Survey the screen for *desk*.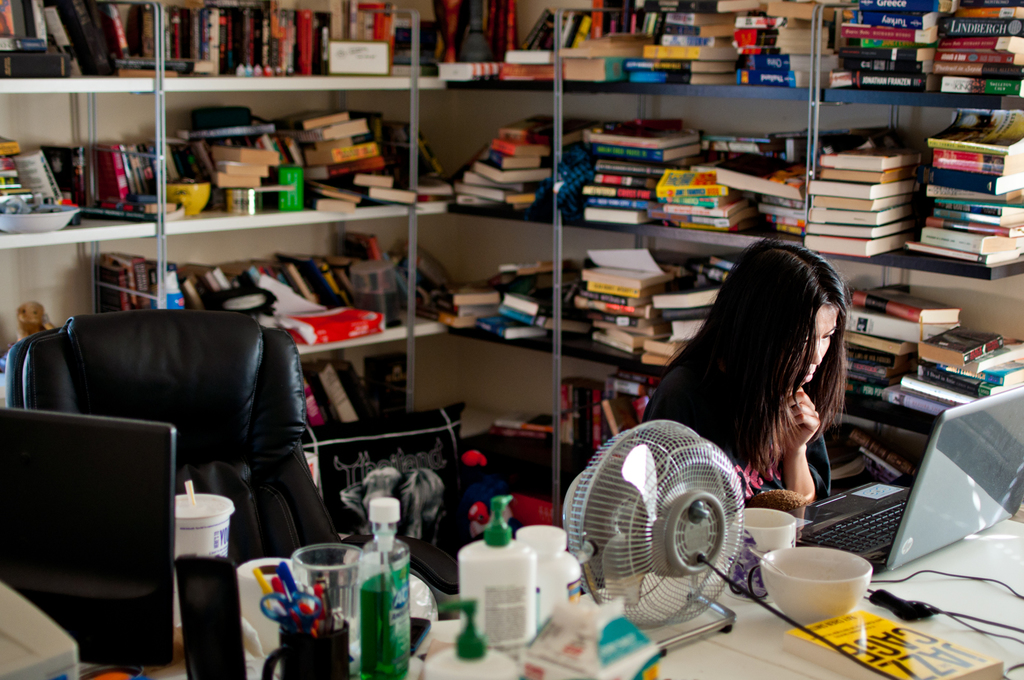
Survey found: crop(156, 521, 1023, 676).
